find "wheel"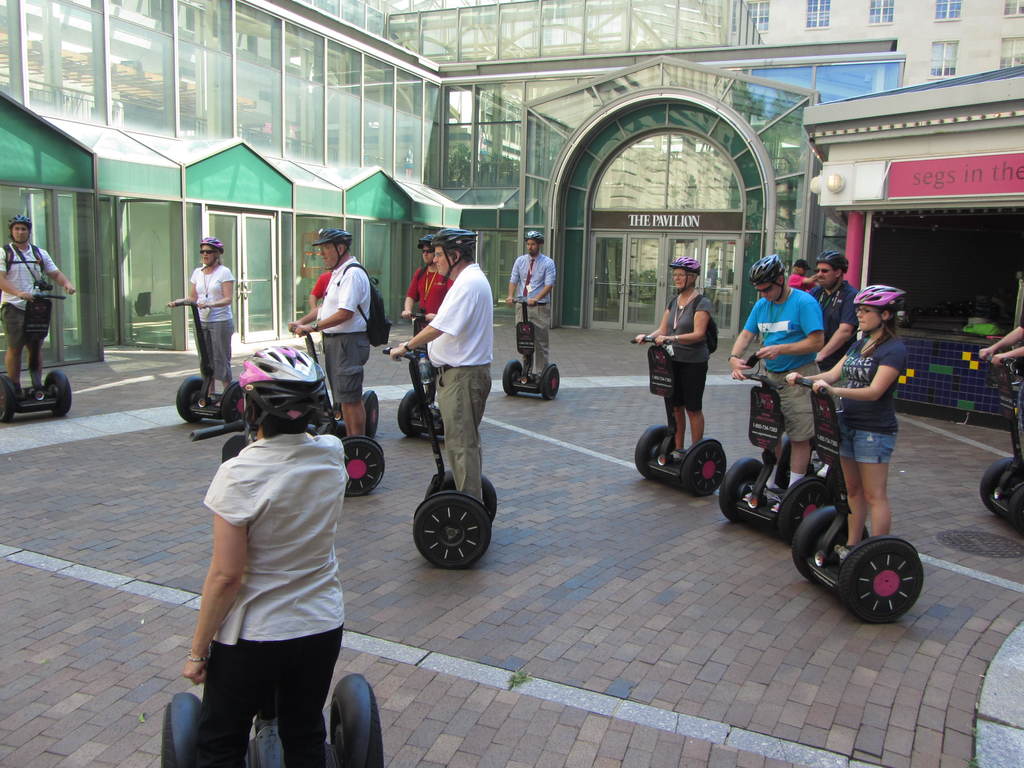
pyautogui.locateOnScreen(1014, 486, 1023, 536)
